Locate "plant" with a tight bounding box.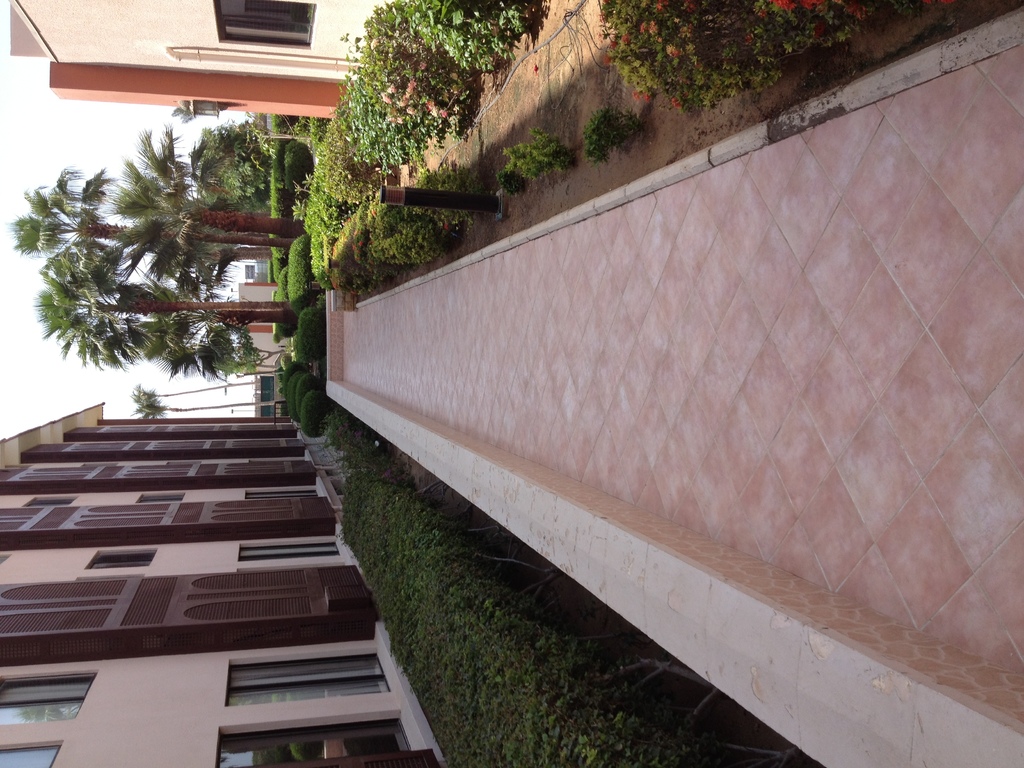
bbox=[318, 410, 397, 470].
